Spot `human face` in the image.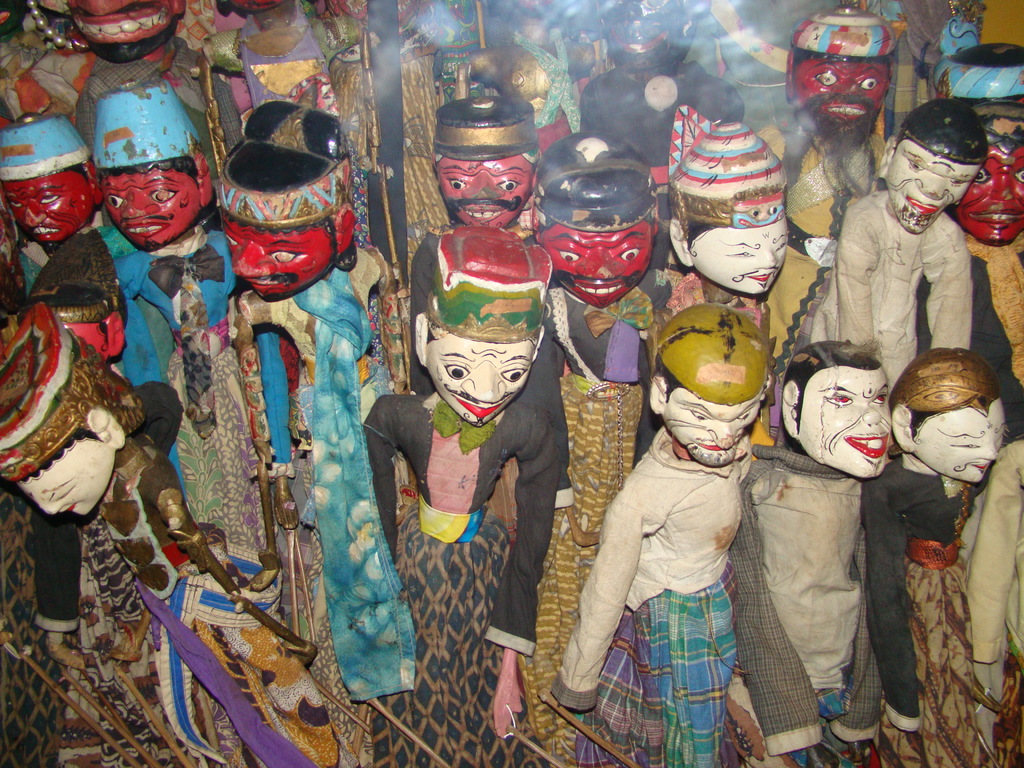
`human face` found at l=433, t=152, r=525, b=225.
